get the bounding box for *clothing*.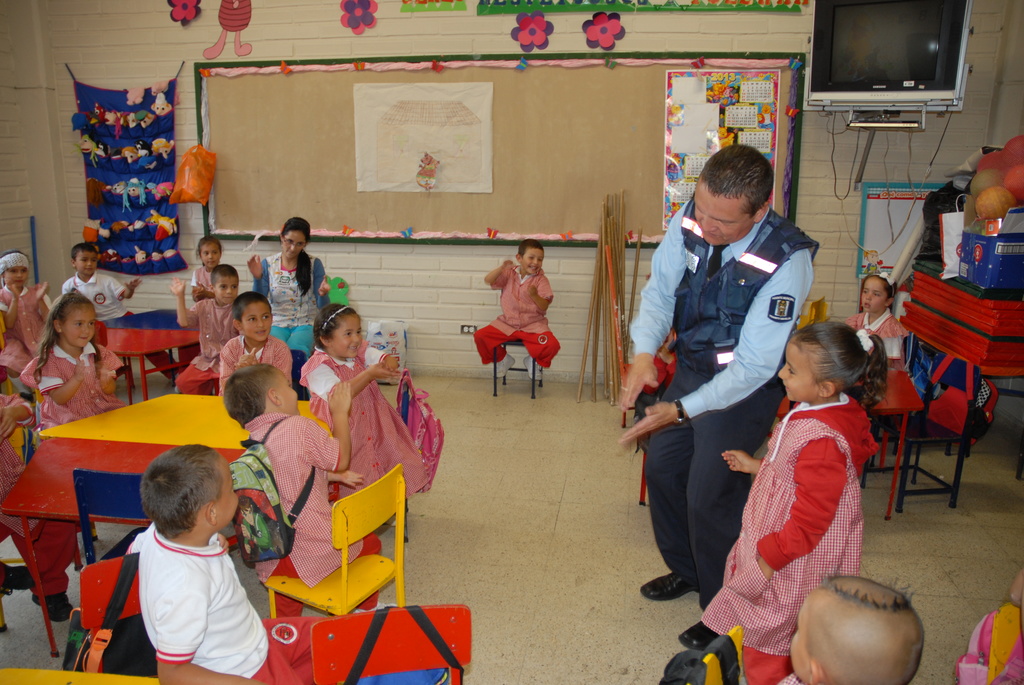
(x1=0, y1=400, x2=71, y2=596).
